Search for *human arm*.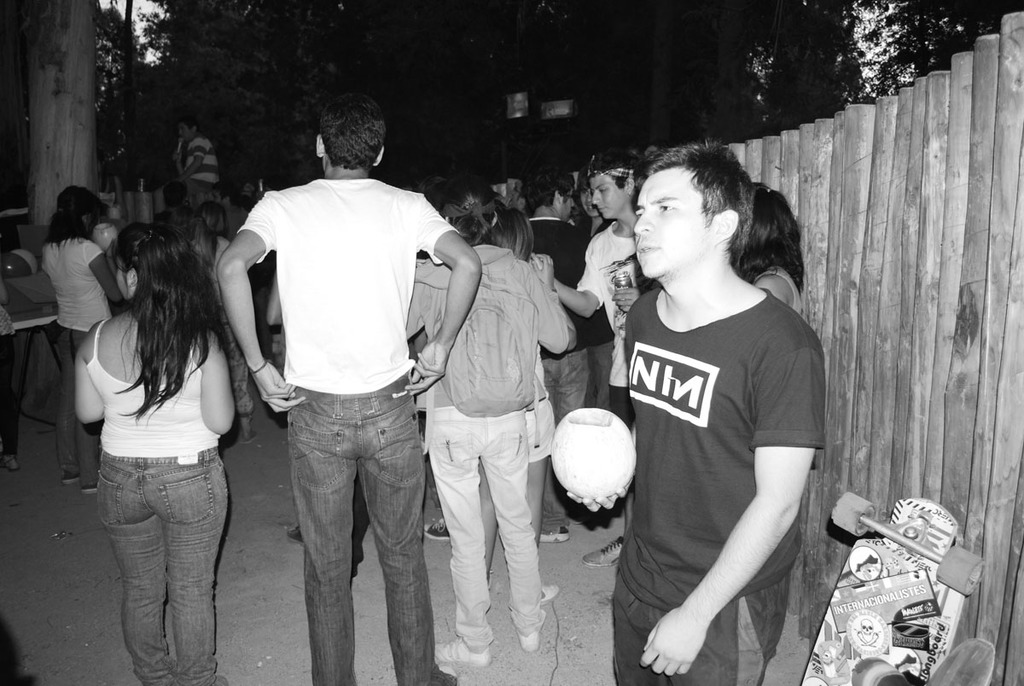
Found at 387 195 486 404.
